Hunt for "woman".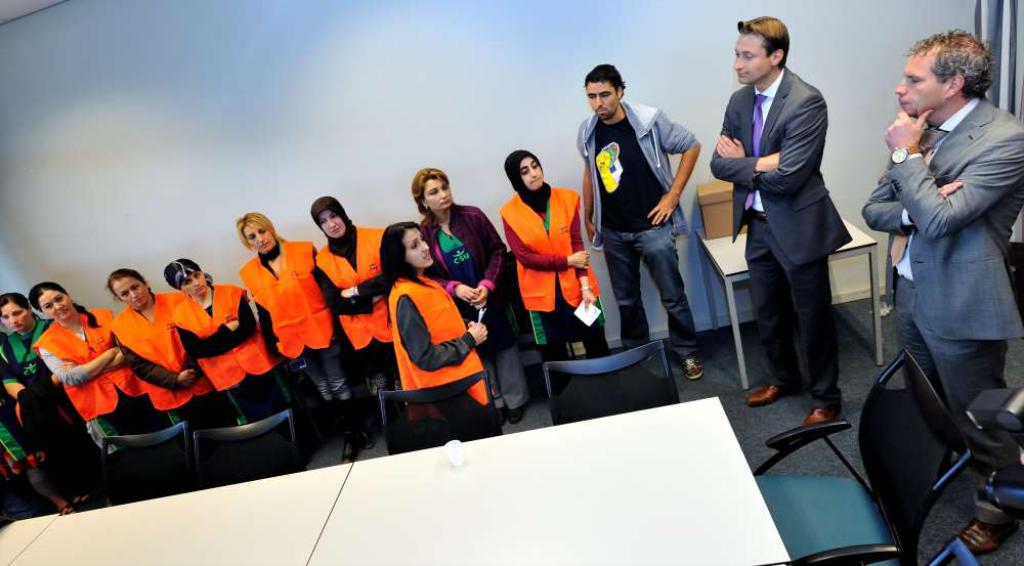
Hunted down at 495, 134, 585, 359.
